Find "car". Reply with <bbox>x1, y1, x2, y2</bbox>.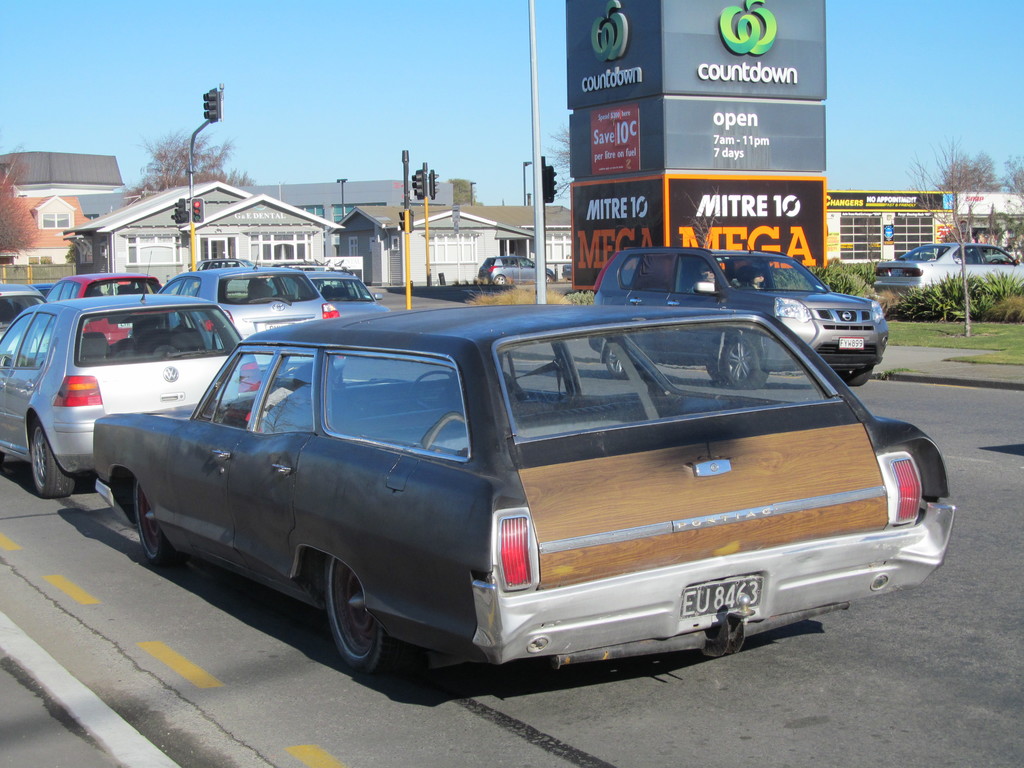
<bbox>874, 241, 1023, 301</bbox>.
